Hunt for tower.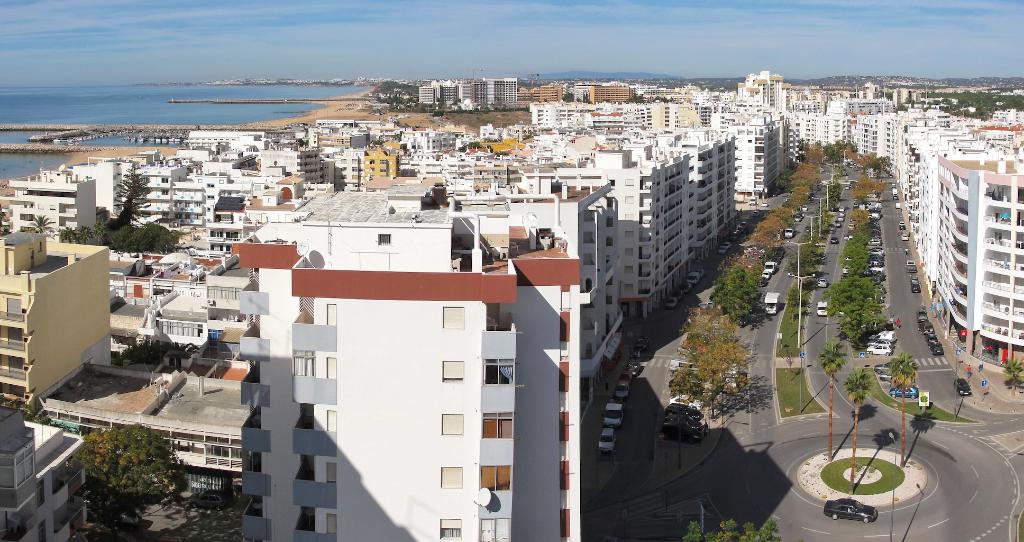
Hunted down at region(230, 185, 586, 541).
